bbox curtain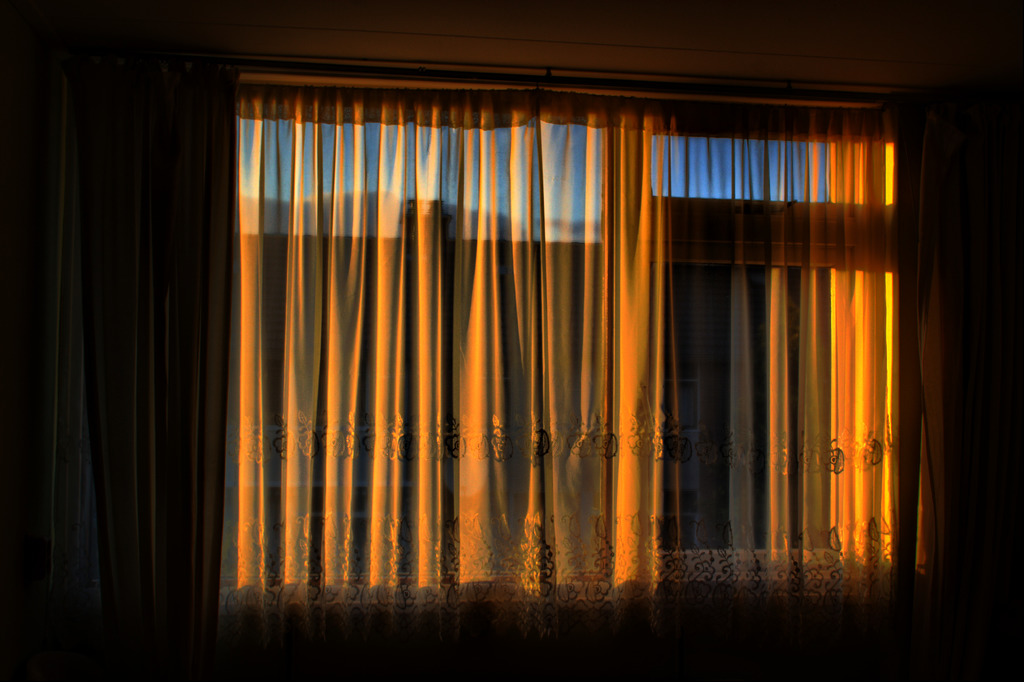
{"x1": 191, "y1": 72, "x2": 936, "y2": 642}
